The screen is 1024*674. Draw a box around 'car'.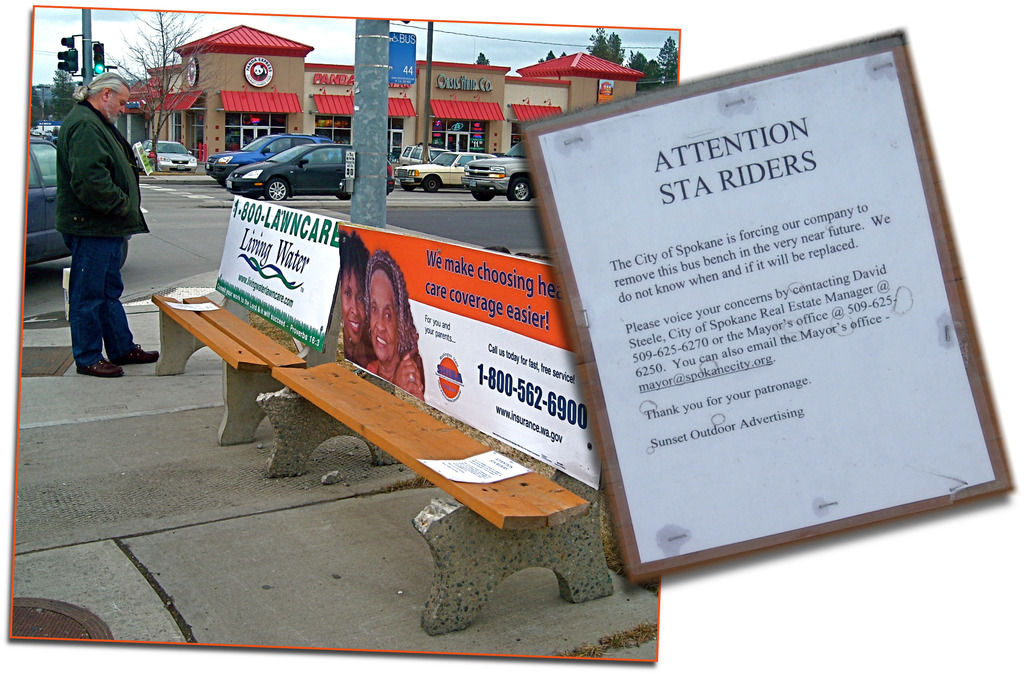
l=137, t=135, r=199, b=177.
